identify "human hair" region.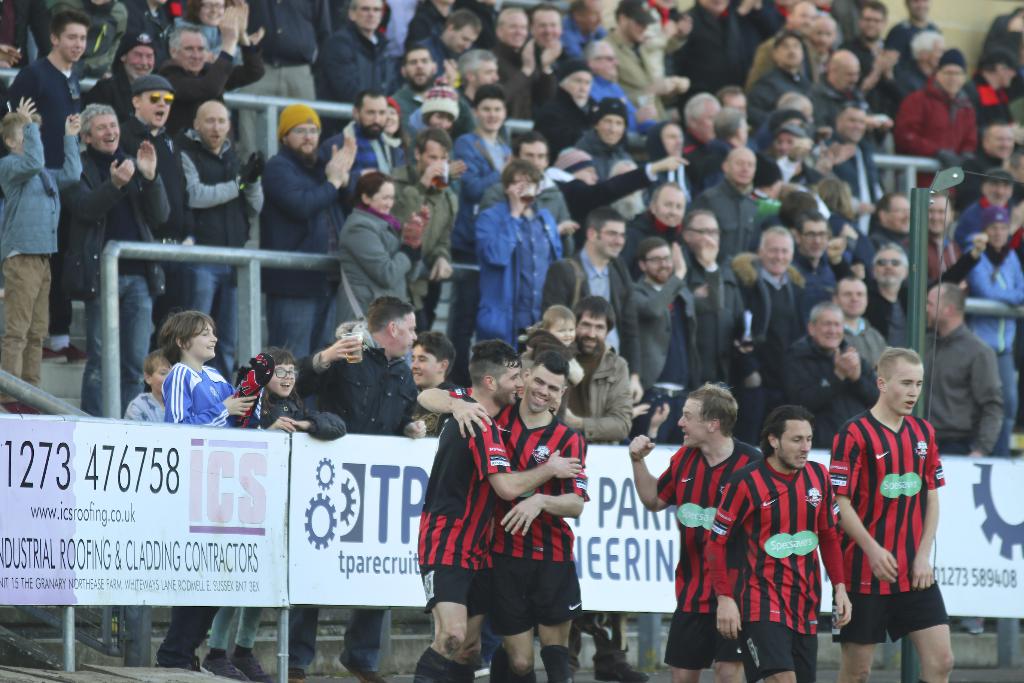
Region: 876 345 922 383.
